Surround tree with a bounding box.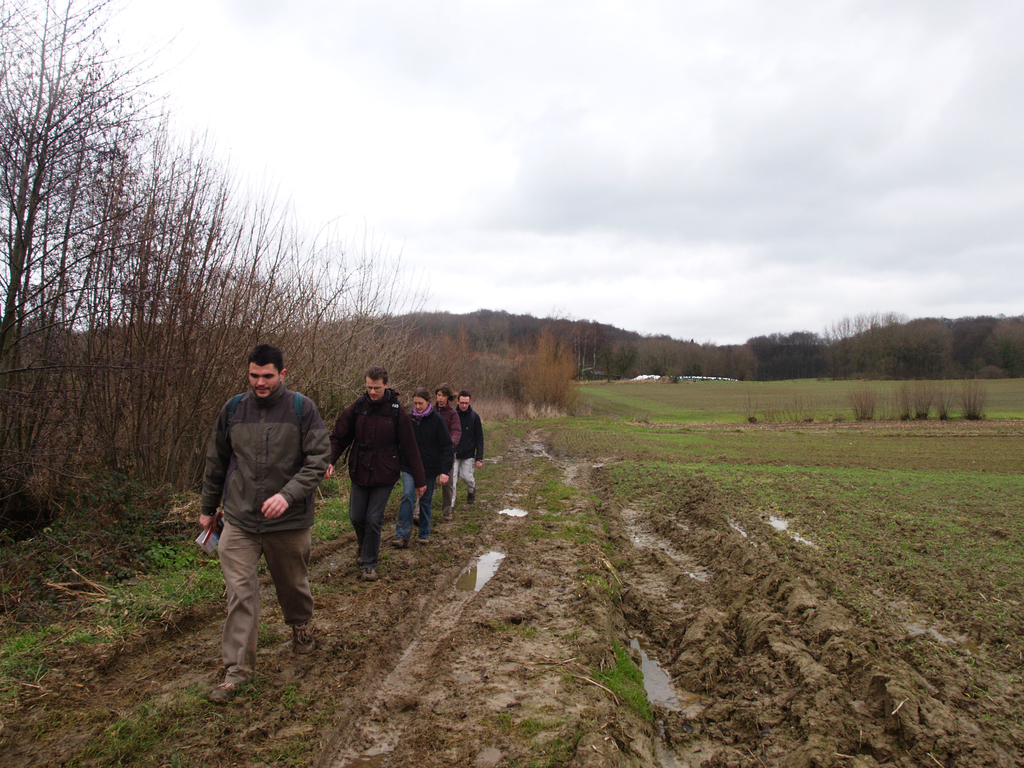
x1=0, y1=3, x2=129, y2=526.
